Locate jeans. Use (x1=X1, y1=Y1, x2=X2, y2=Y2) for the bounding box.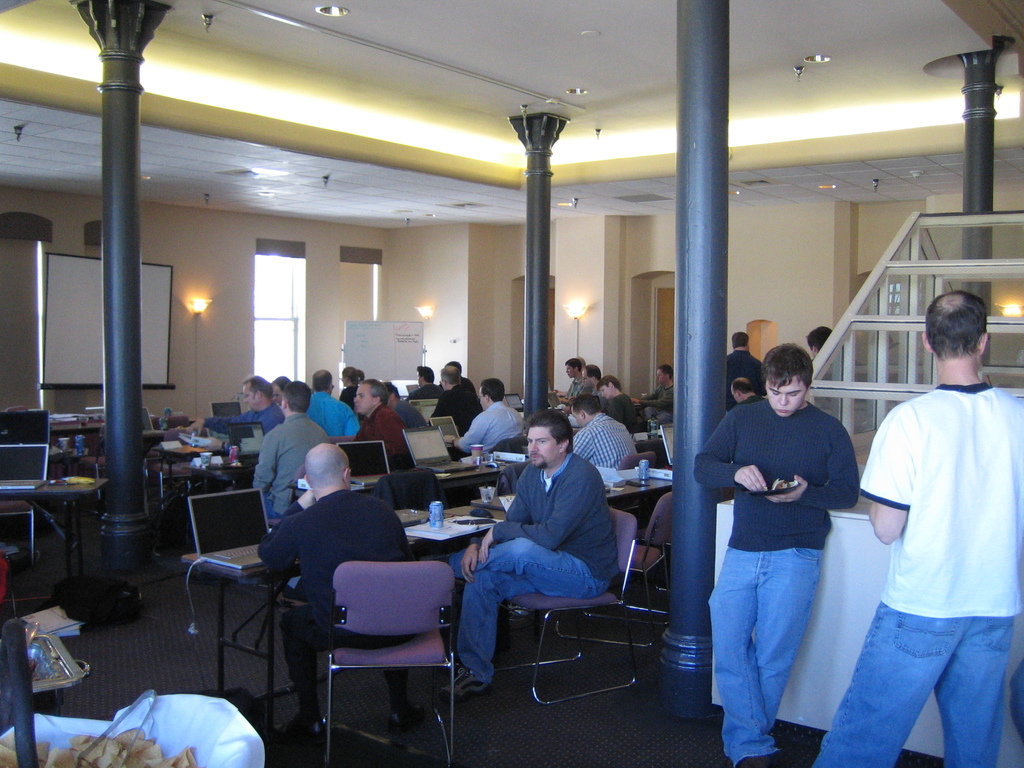
(x1=707, y1=545, x2=821, y2=763).
